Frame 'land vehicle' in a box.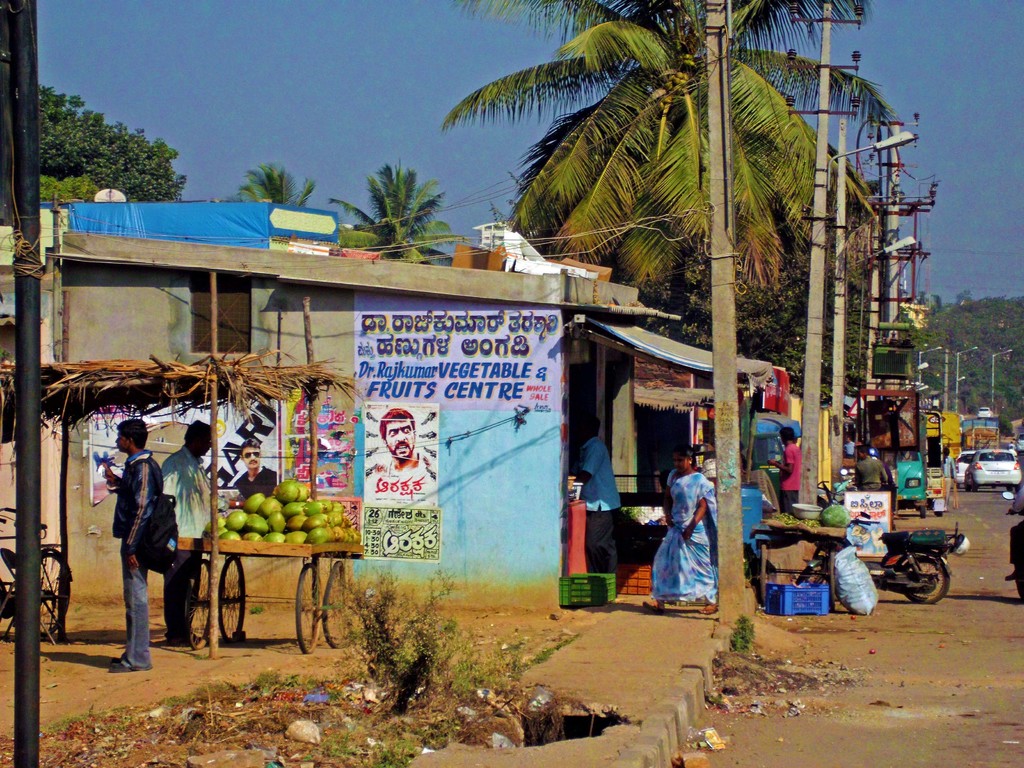
Rect(927, 413, 943, 513).
